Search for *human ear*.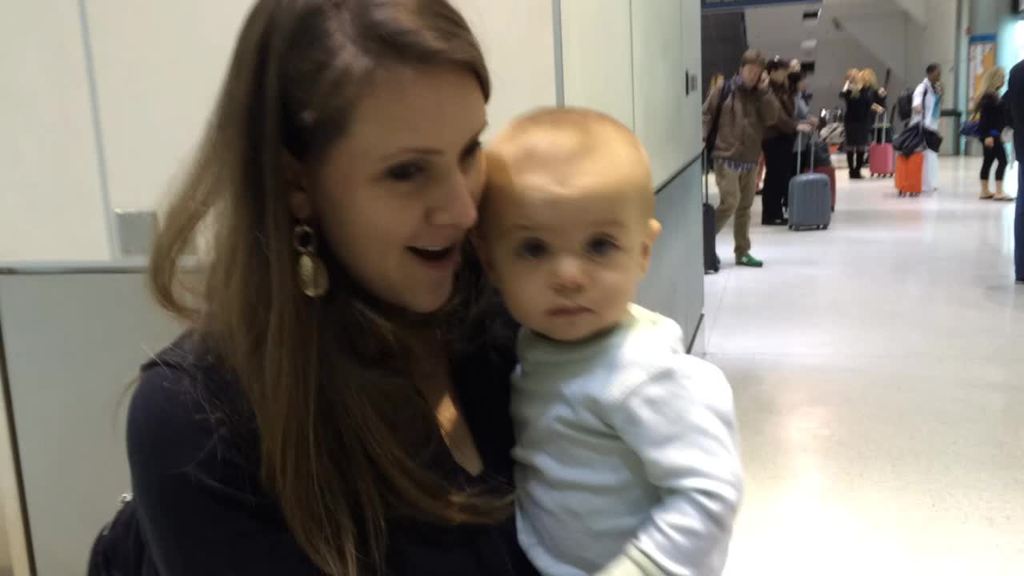
Found at (left=276, top=150, right=311, bottom=222).
